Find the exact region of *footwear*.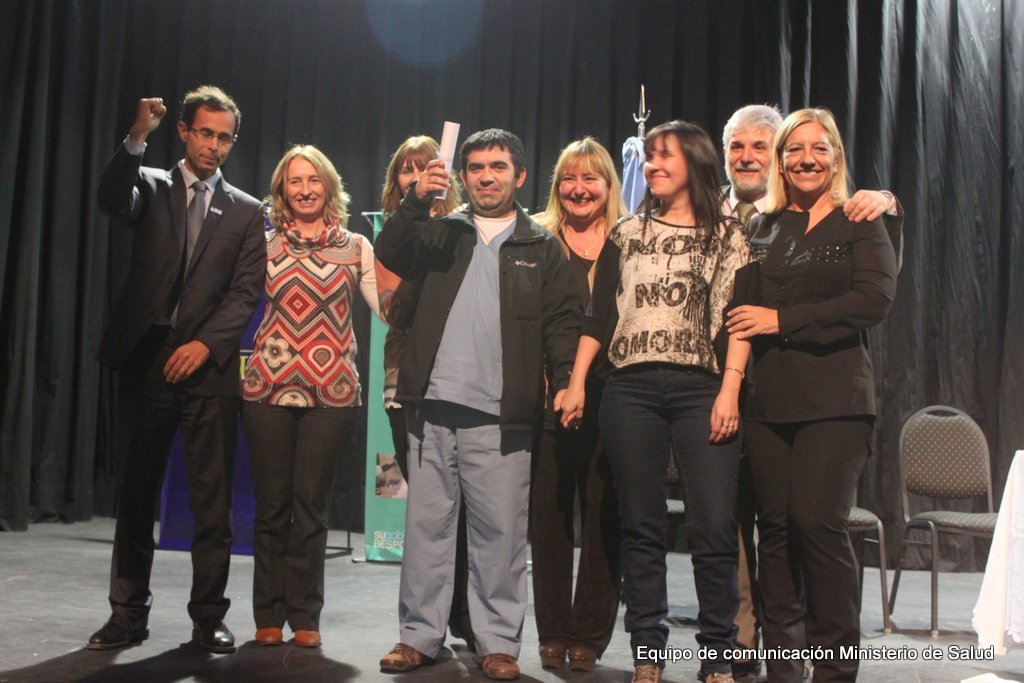
Exact region: left=539, top=638, right=564, bottom=666.
